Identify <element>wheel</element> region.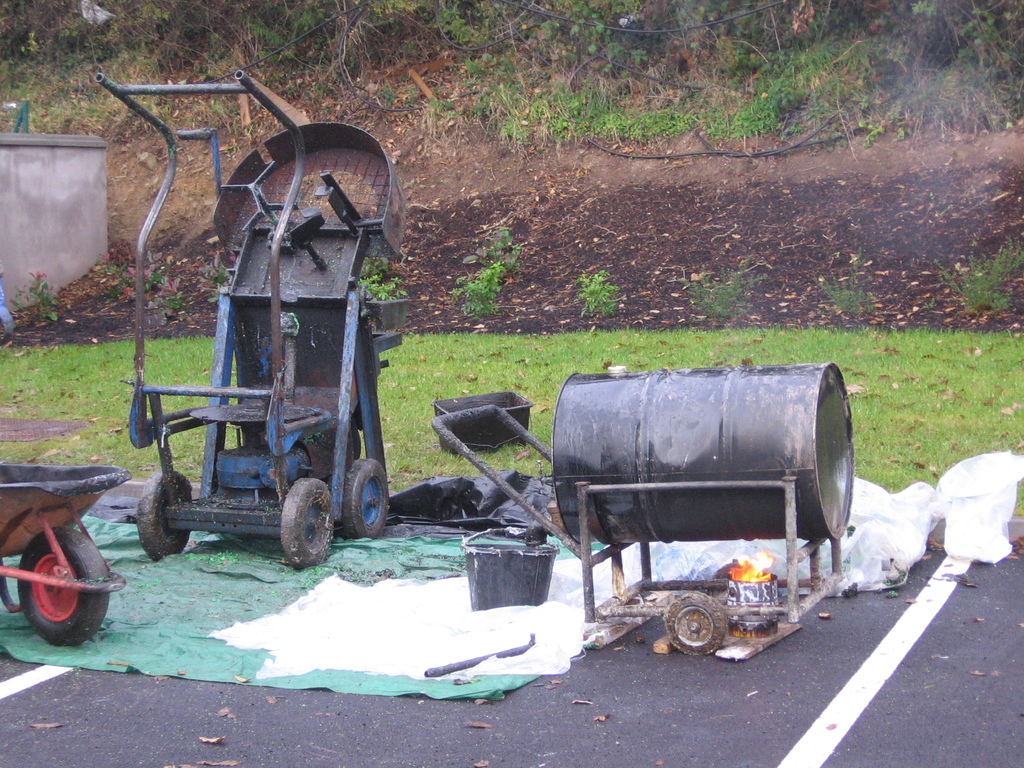
Region: detection(669, 593, 727, 651).
